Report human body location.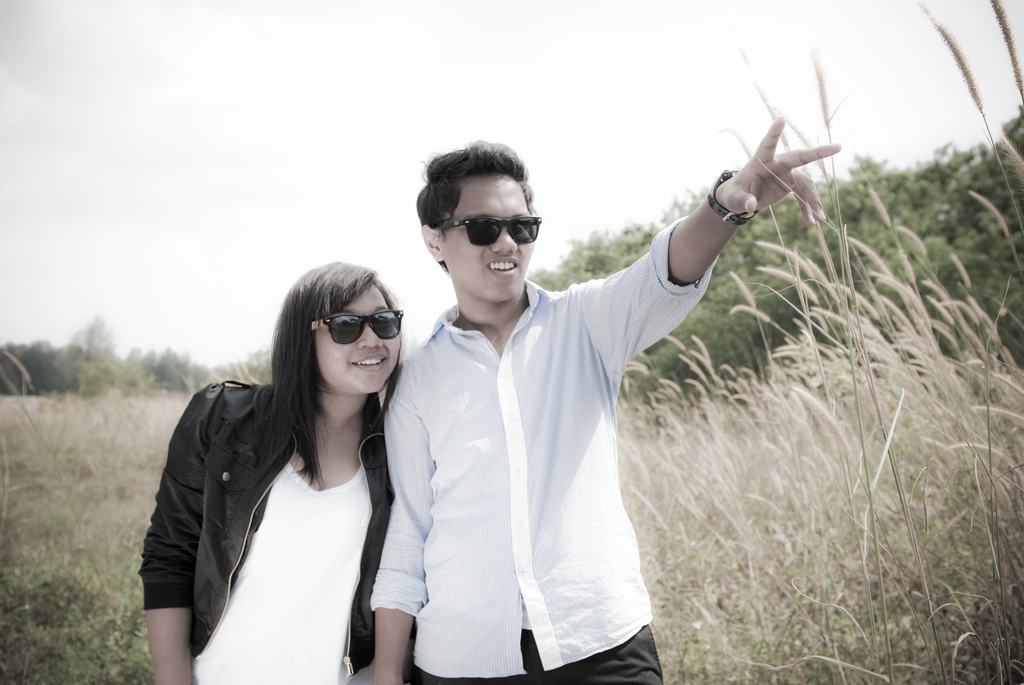
Report: (368, 115, 847, 684).
